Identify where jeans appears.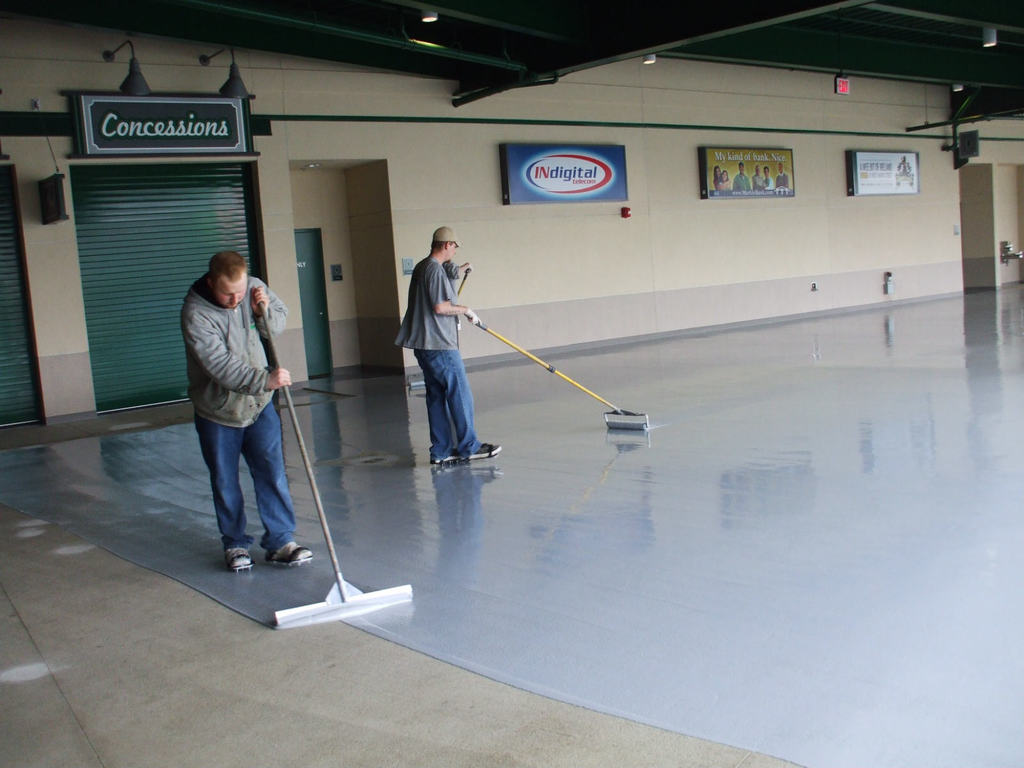
Appears at 189:404:301:550.
